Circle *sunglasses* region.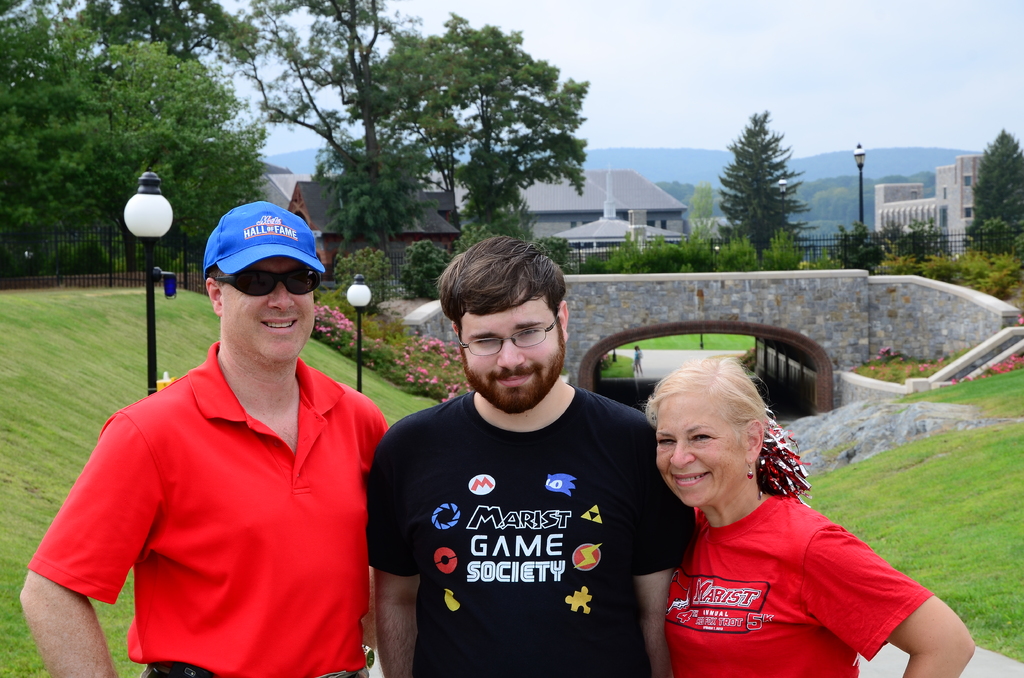
Region: detection(220, 266, 321, 298).
